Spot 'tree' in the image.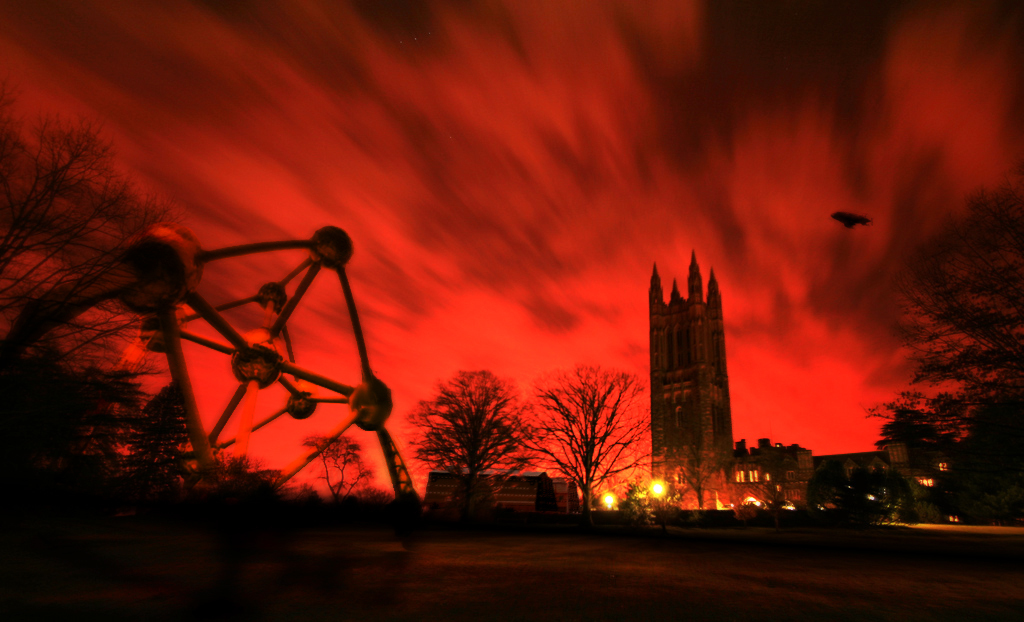
'tree' found at crop(525, 363, 668, 511).
